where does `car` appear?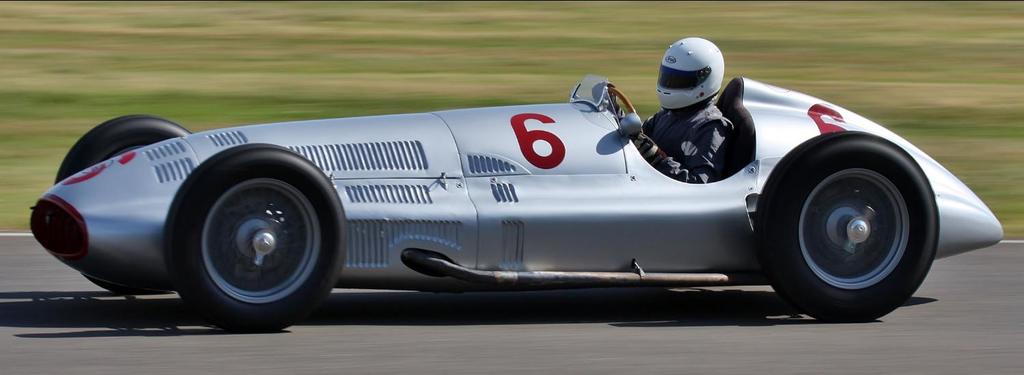
Appears at box(31, 72, 1004, 331).
